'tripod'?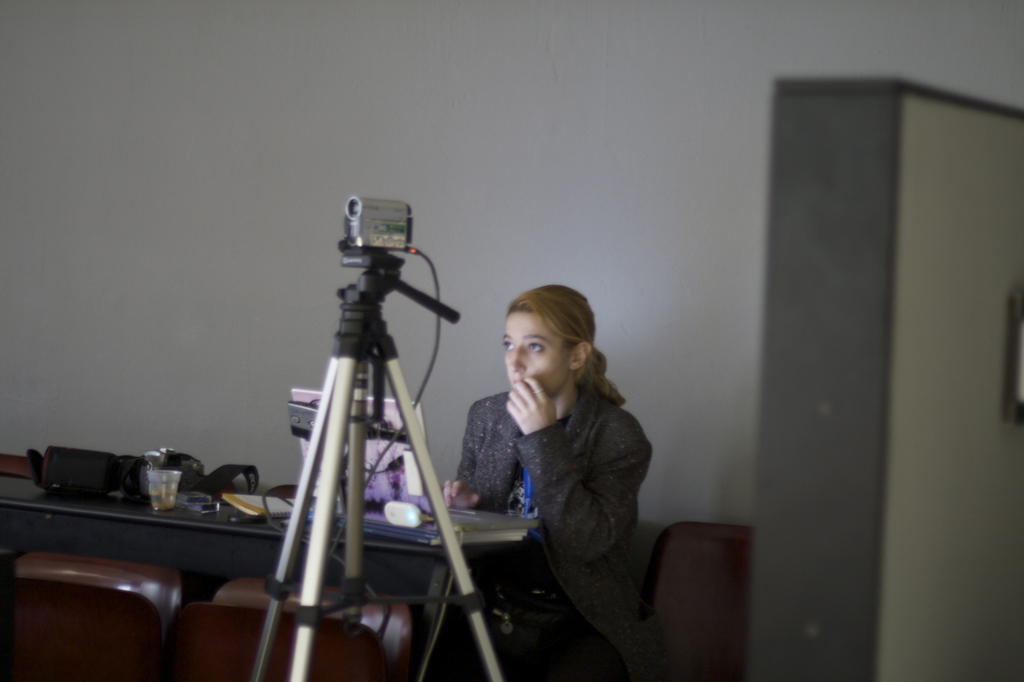
251, 245, 503, 681
